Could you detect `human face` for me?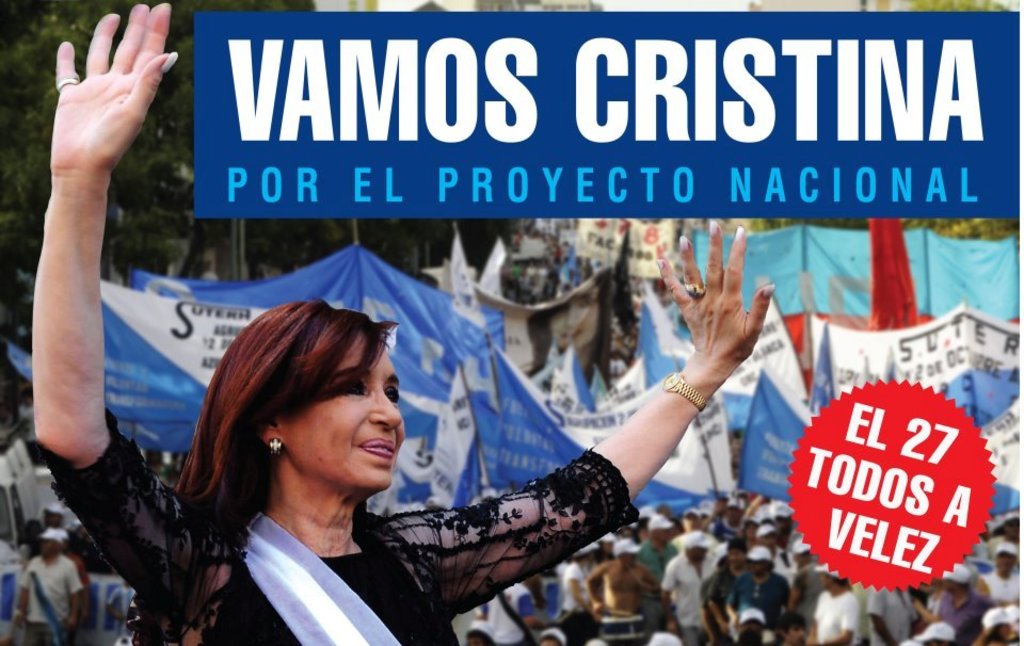
Detection result: left=626, top=553, right=636, bottom=569.
